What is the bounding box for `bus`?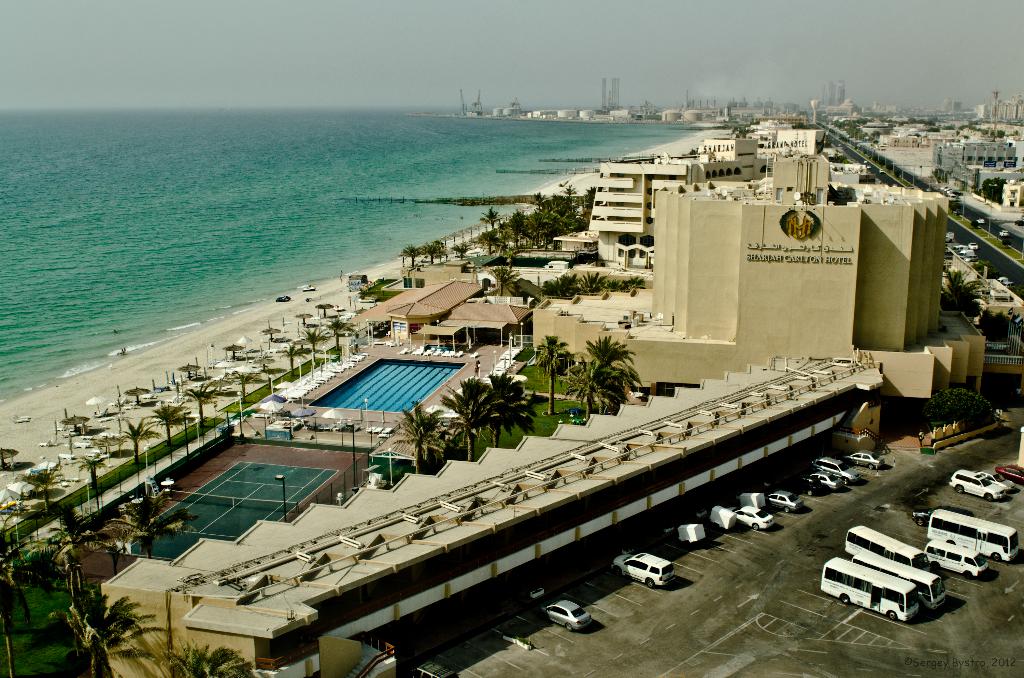
{"x1": 842, "y1": 526, "x2": 932, "y2": 557}.
